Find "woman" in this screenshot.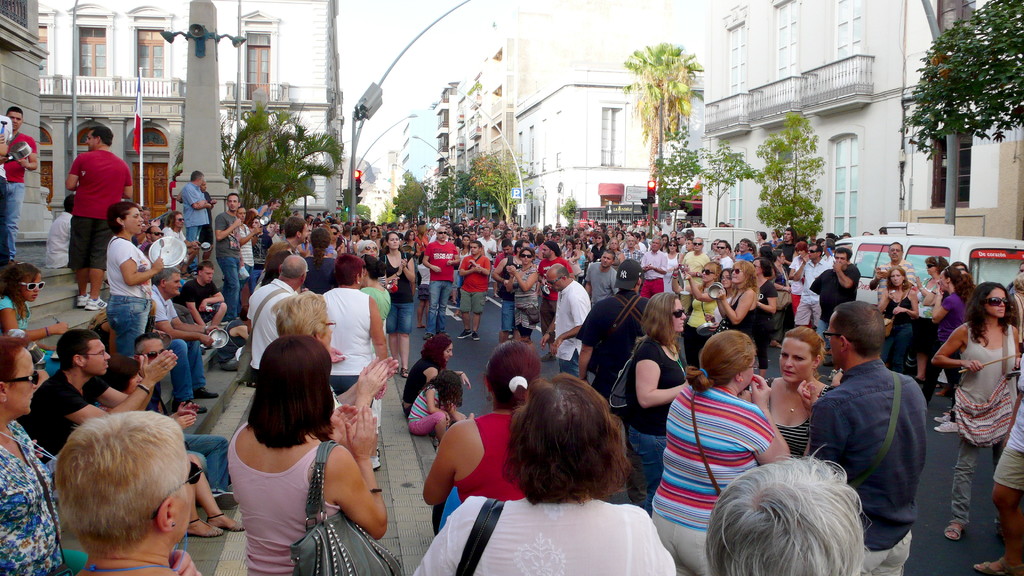
The bounding box for "woman" is BBox(102, 202, 163, 351).
